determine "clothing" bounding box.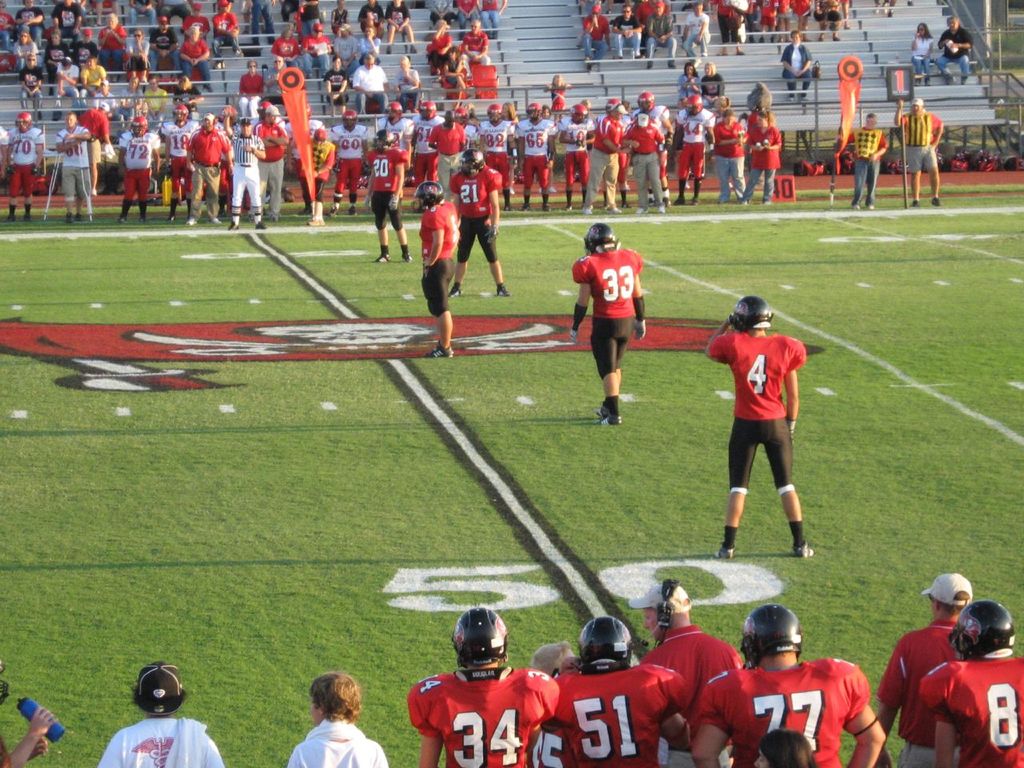
Determined: (x1=288, y1=715, x2=388, y2=767).
